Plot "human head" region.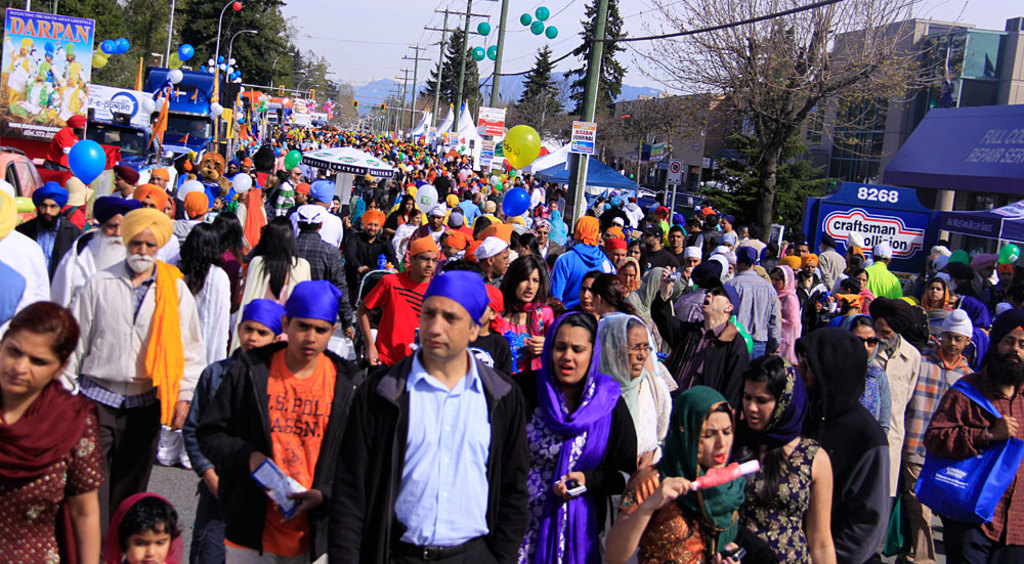
Plotted at BBox(868, 300, 904, 350).
